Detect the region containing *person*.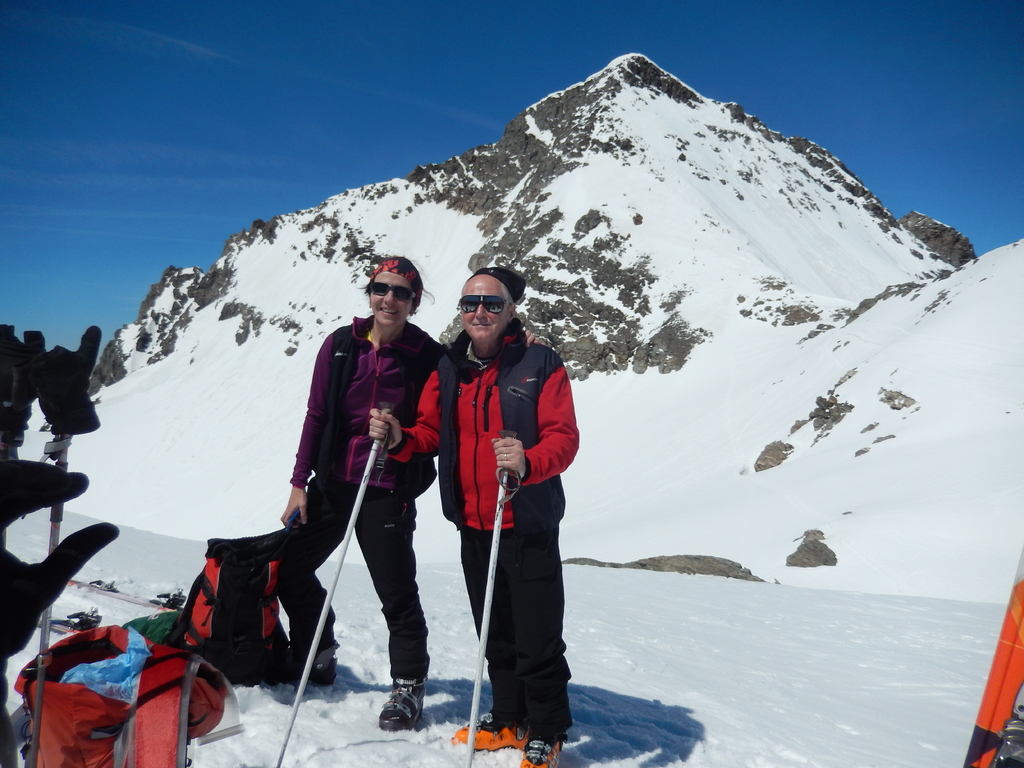
bbox=(0, 456, 121, 767).
